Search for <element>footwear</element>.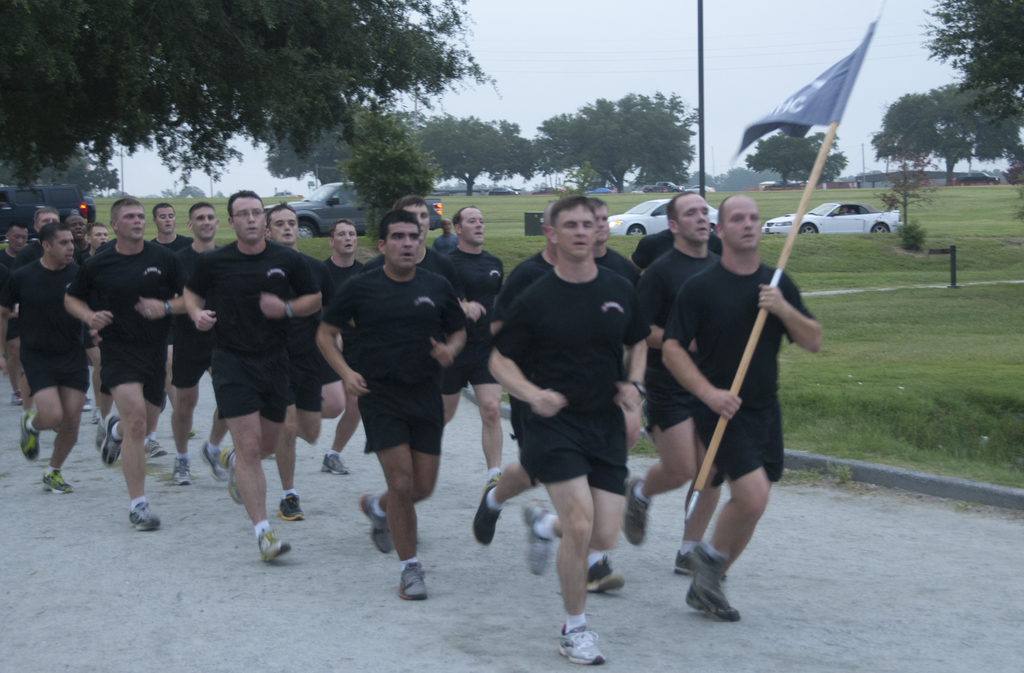
Found at rect(476, 483, 499, 549).
